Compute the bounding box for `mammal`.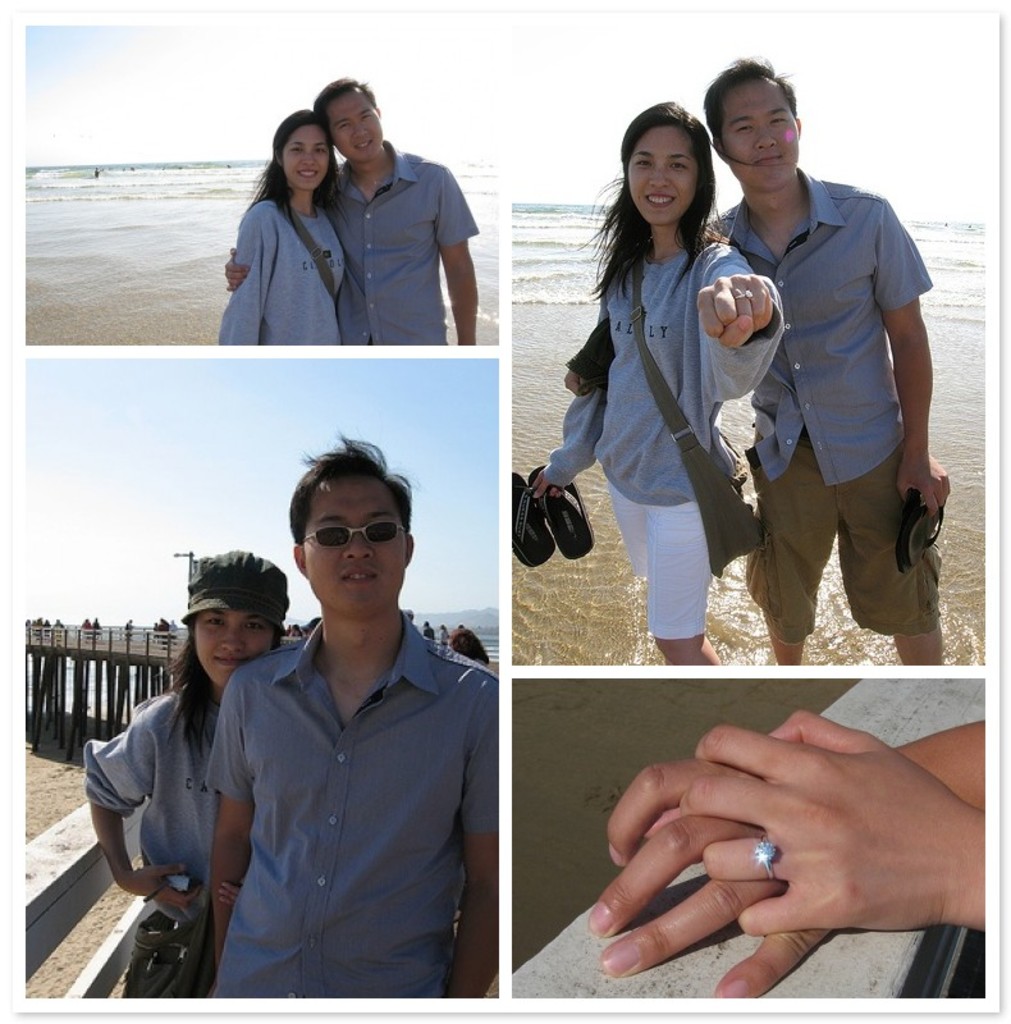
(586, 701, 994, 1000).
